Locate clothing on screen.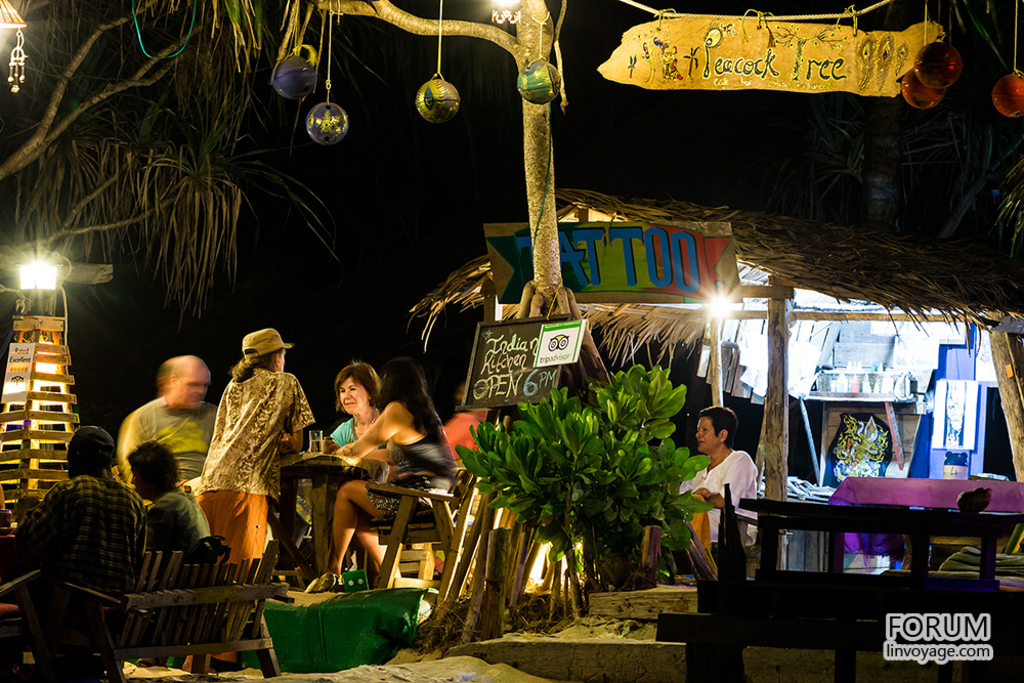
On screen at (x1=7, y1=472, x2=158, y2=609).
